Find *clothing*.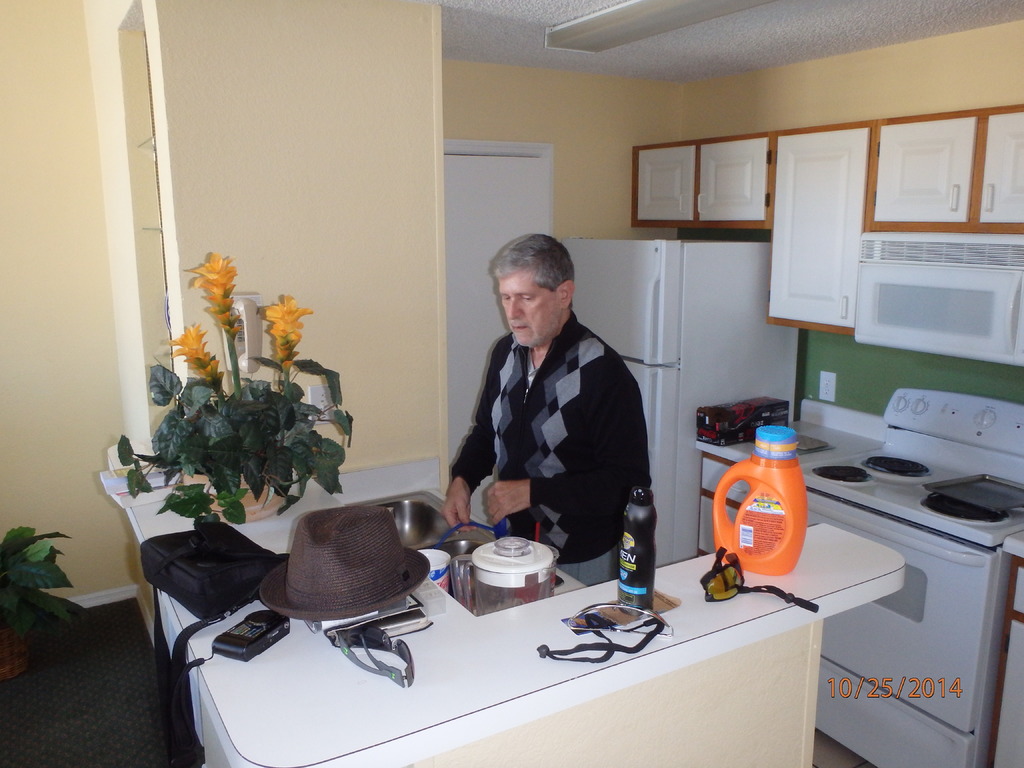
(447, 246, 665, 588).
